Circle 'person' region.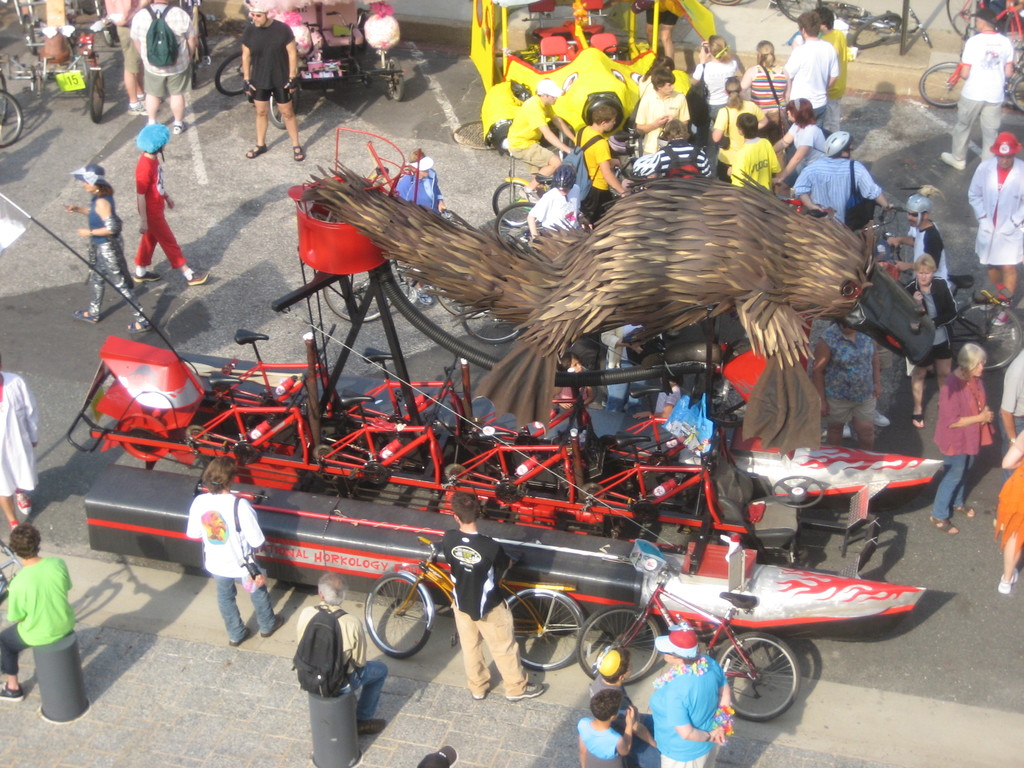
Region: pyautogui.locateOnScreen(127, 0, 201, 126).
